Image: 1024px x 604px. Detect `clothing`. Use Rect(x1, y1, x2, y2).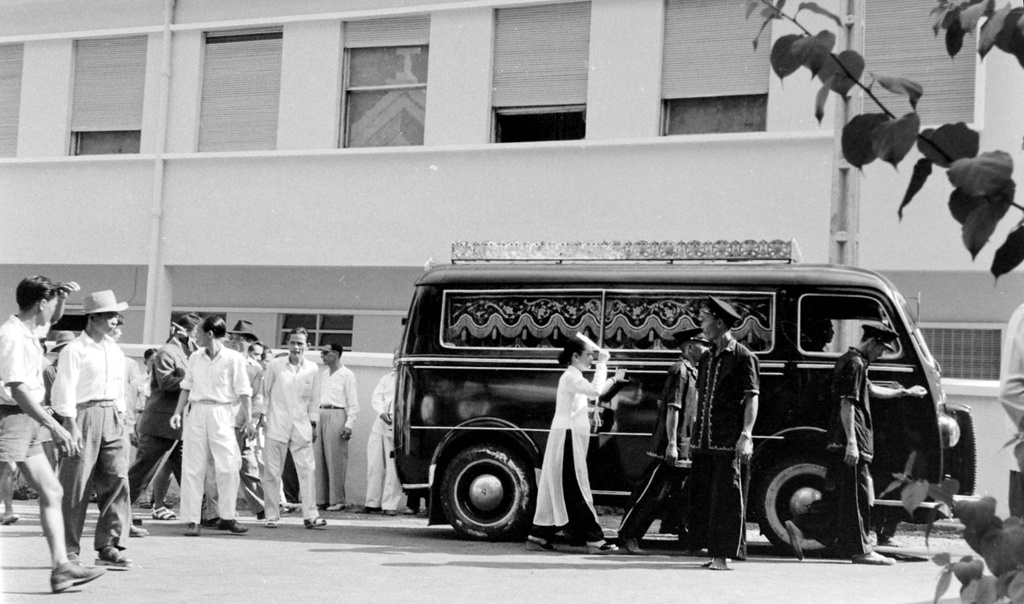
Rect(179, 348, 253, 525).
